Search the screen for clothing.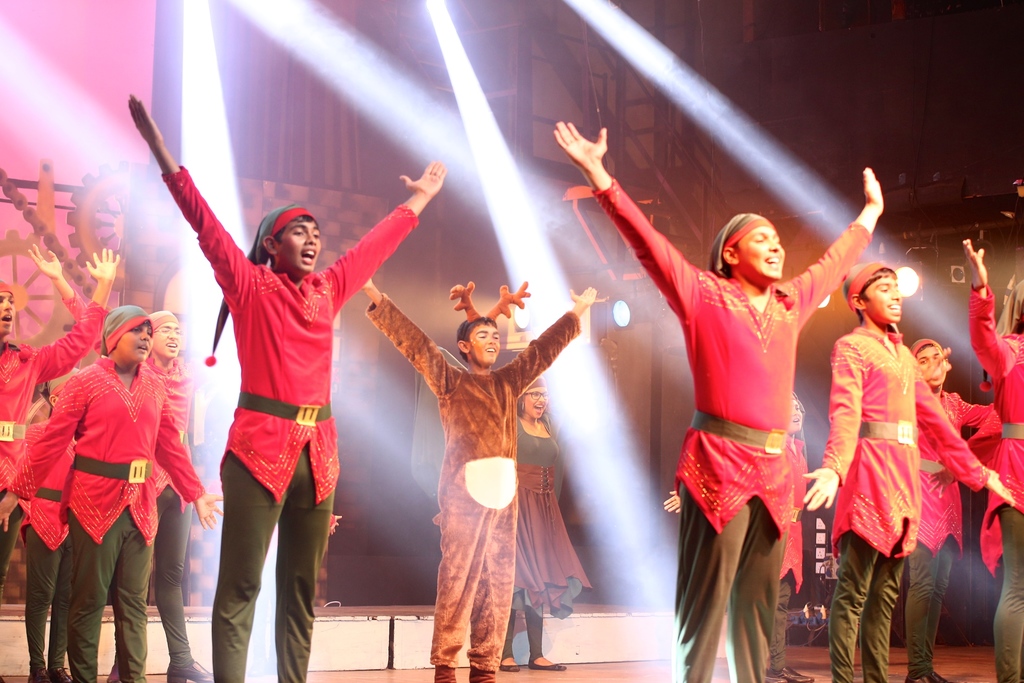
Found at {"x1": 502, "y1": 411, "x2": 588, "y2": 664}.
